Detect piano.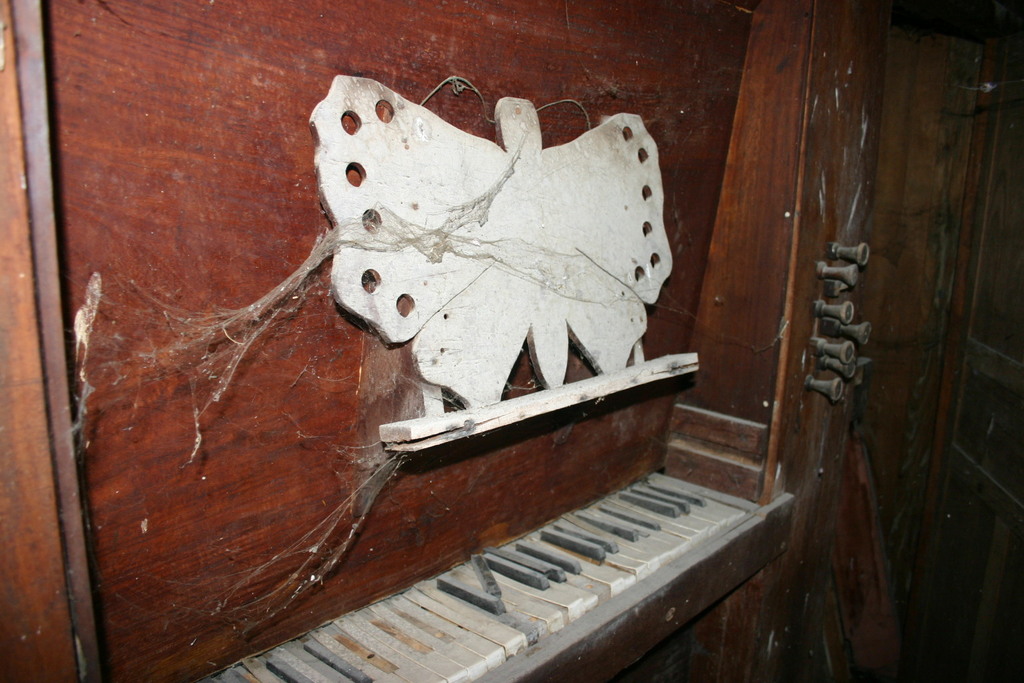
Detected at rect(0, 0, 880, 682).
